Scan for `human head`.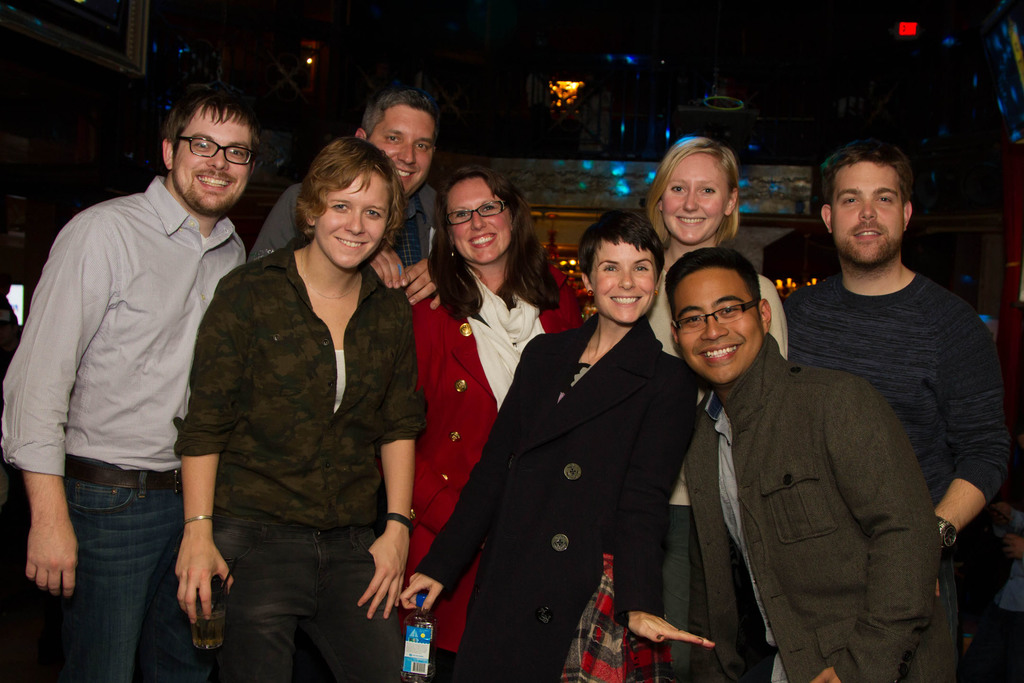
Scan result: left=160, top=74, right=259, bottom=217.
